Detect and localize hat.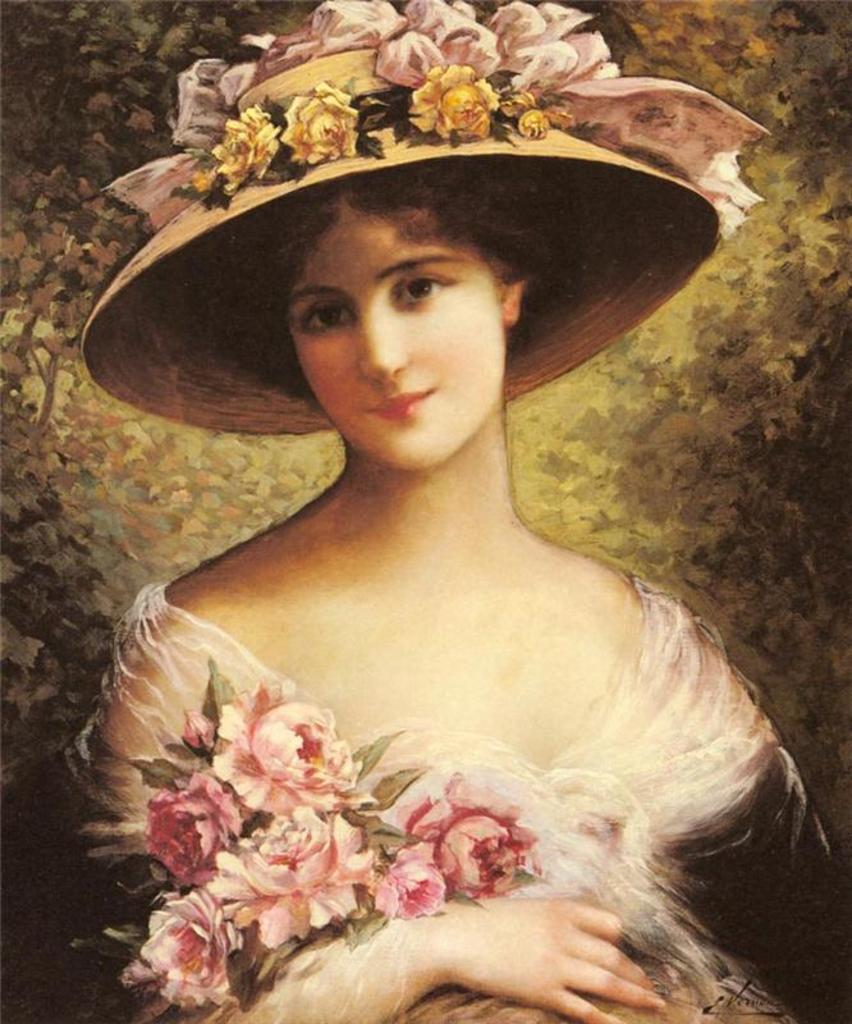
Localized at left=84, top=0, right=779, bottom=436.
